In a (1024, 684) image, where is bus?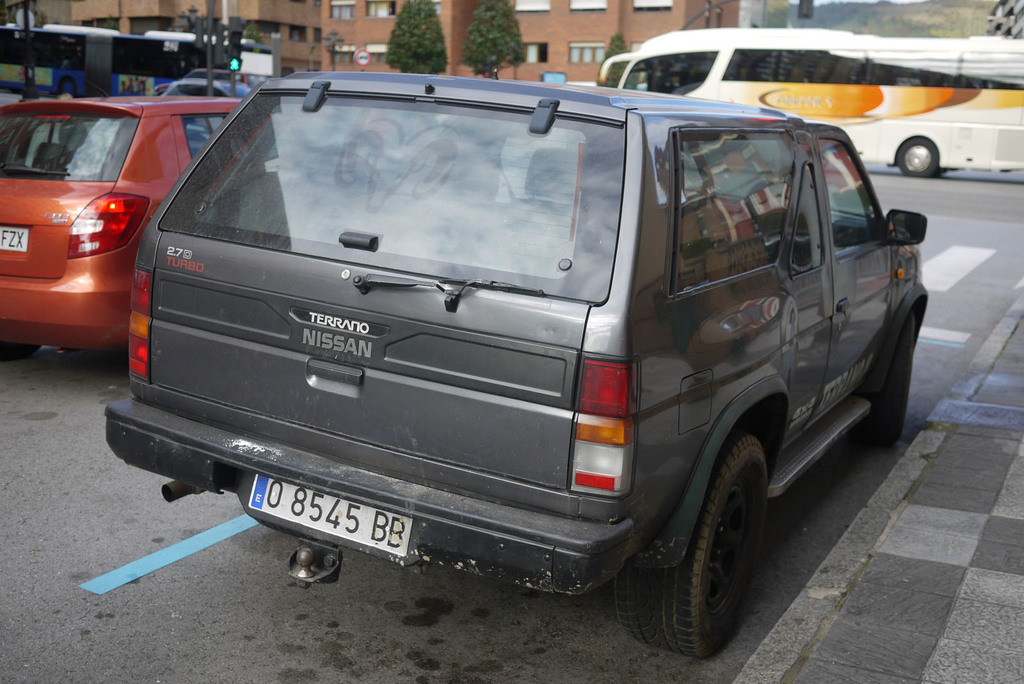
600, 27, 1023, 179.
